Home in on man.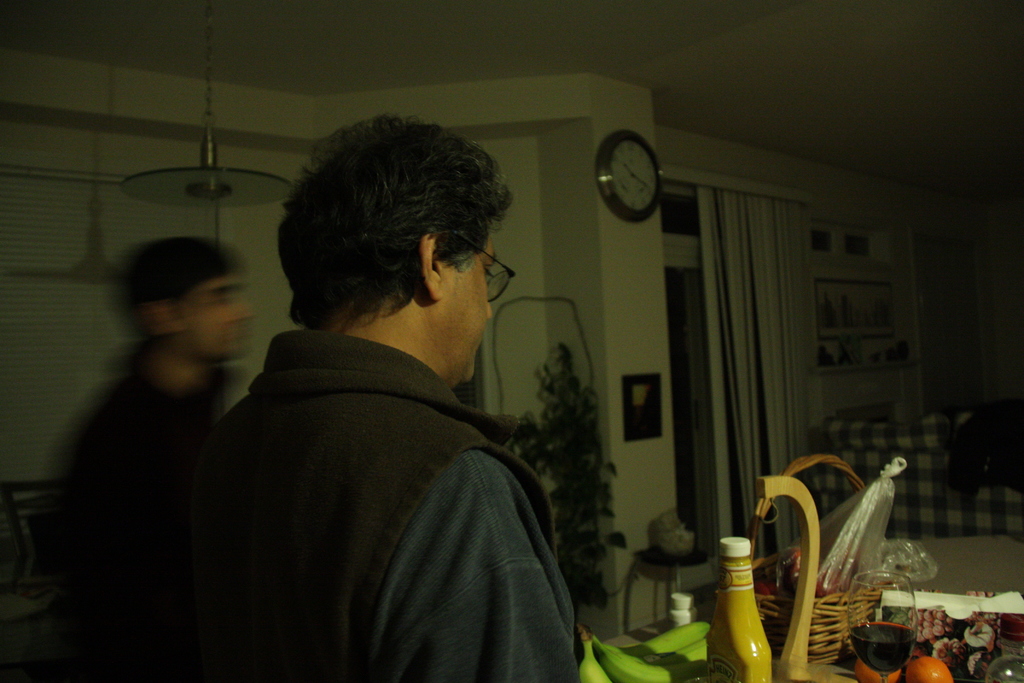
Homed in at region(179, 132, 611, 670).
